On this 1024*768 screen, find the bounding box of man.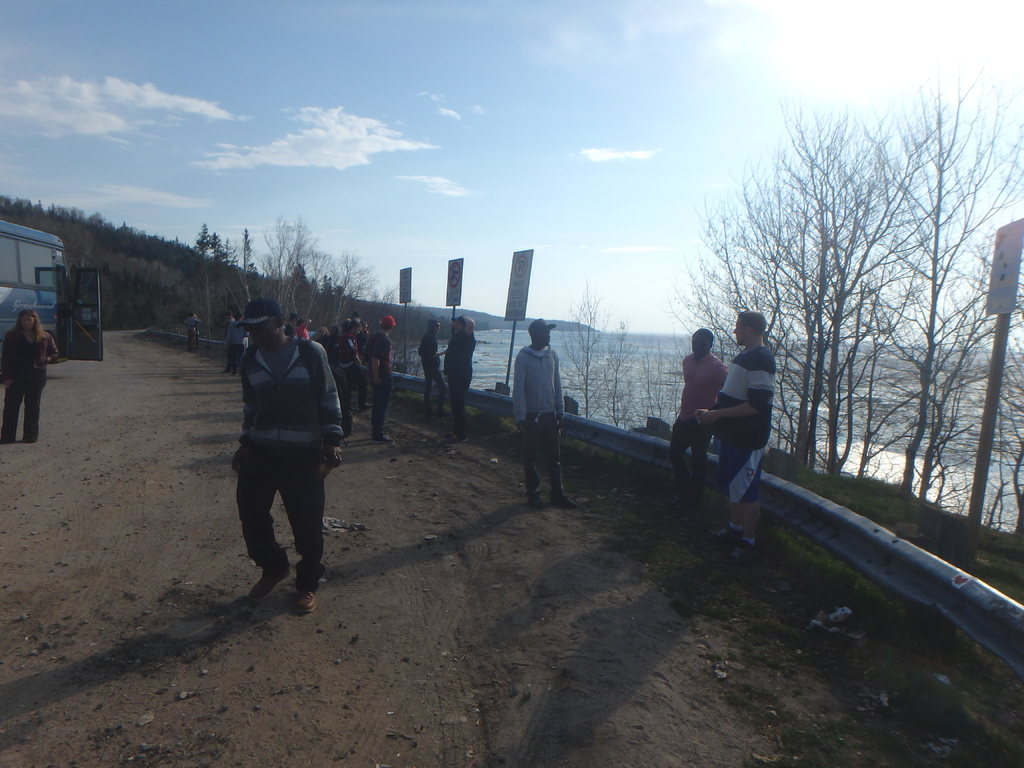
Bounding box: l=510, t=316, r=580, b=511.
